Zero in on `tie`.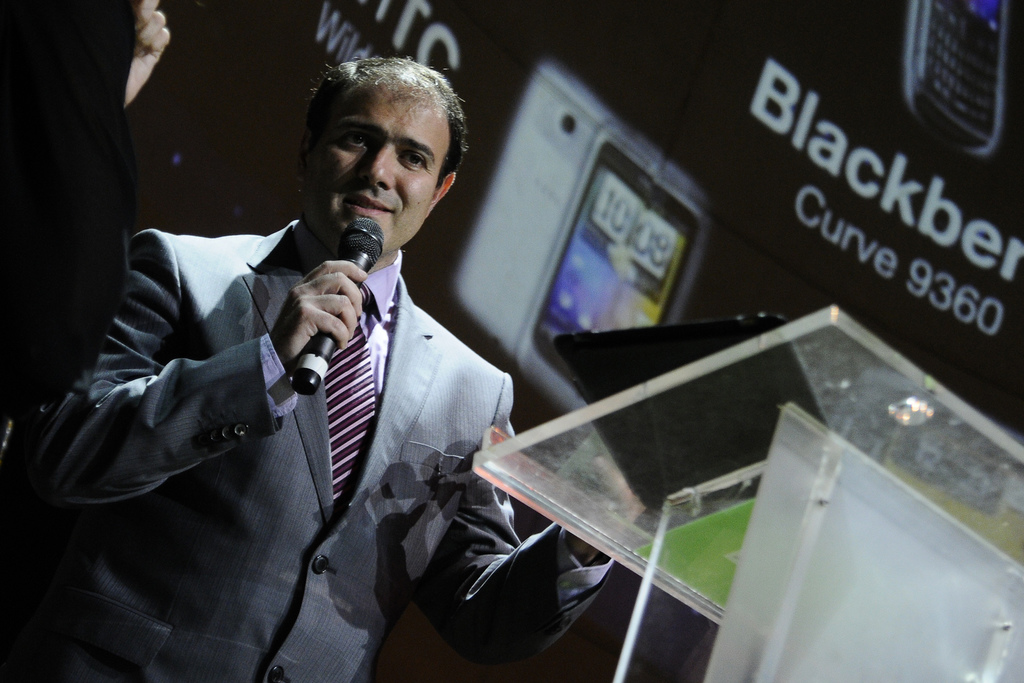
Zeroed in: 328/284/374/520.
